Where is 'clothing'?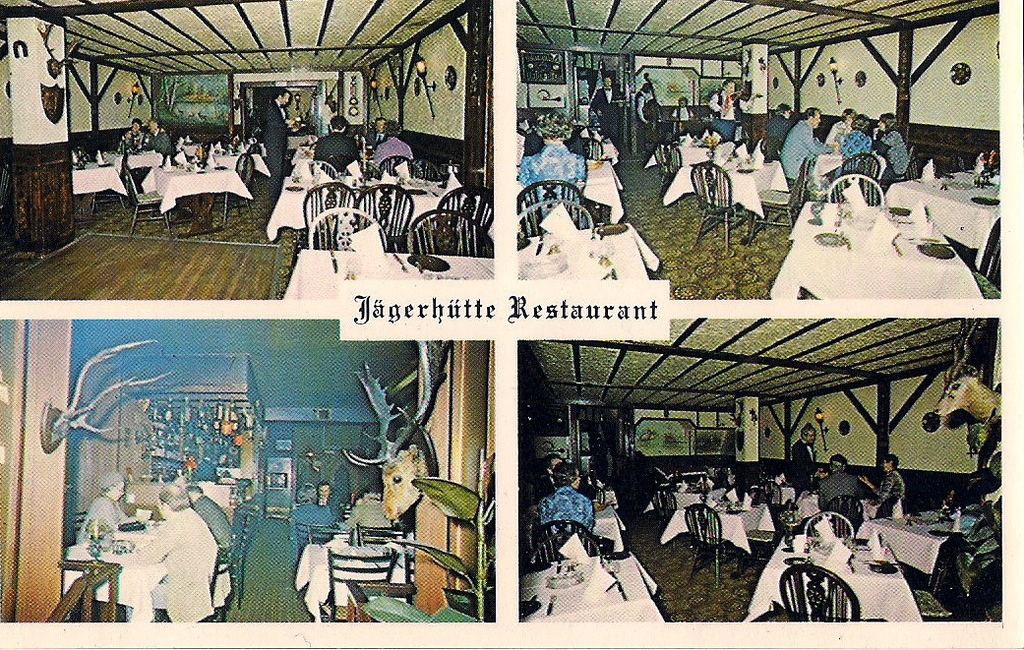
(left=130, top=503, right=224, bottom=622).
